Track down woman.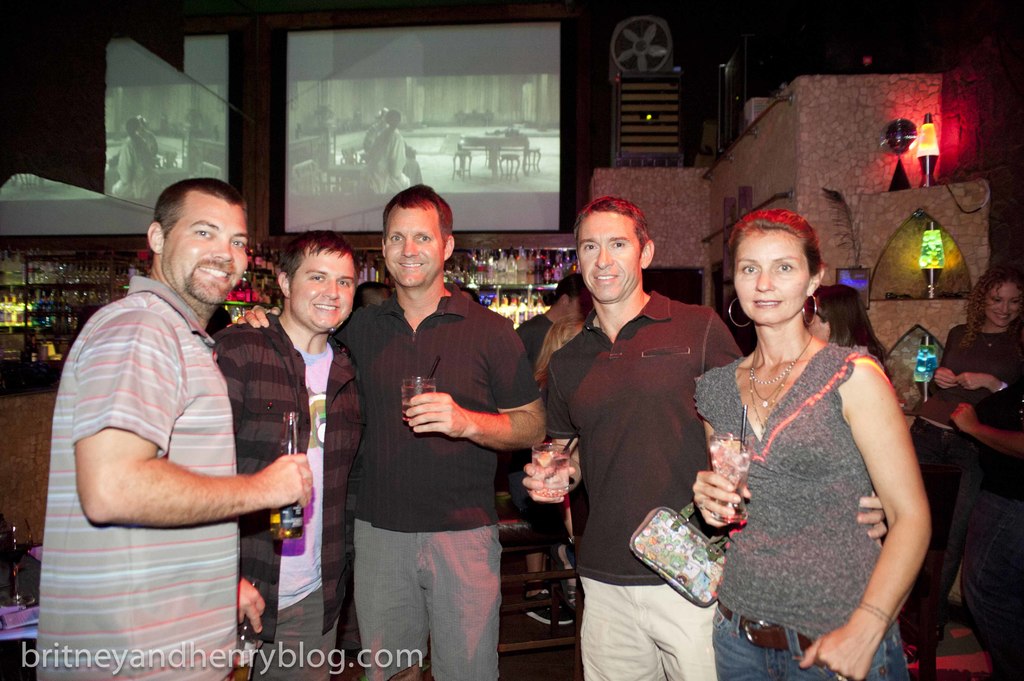
Tracked to x1=915, y1=270, x2=1023, y2=680.
